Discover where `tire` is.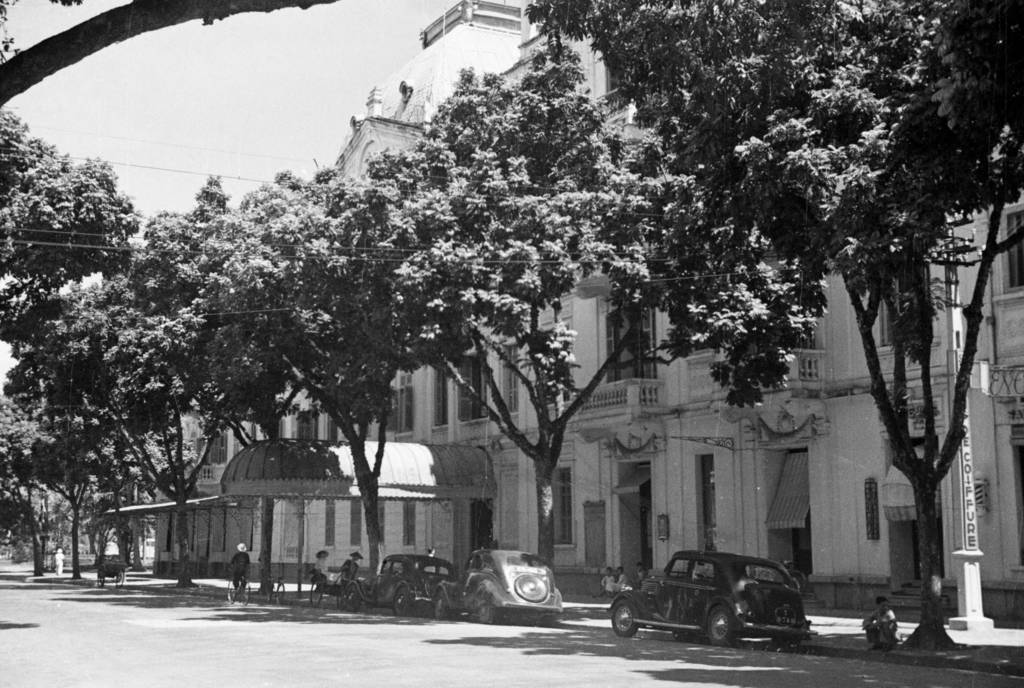
Discovered at region(611, 601, 641, 636).
